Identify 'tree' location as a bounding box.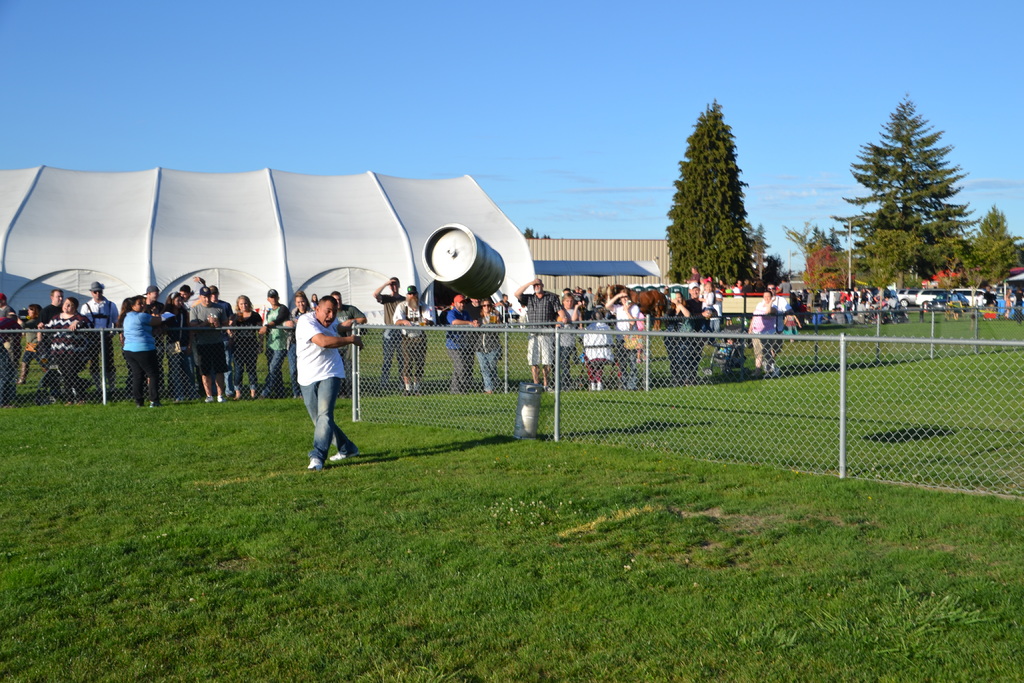
box(666, 94, 761, 295).
